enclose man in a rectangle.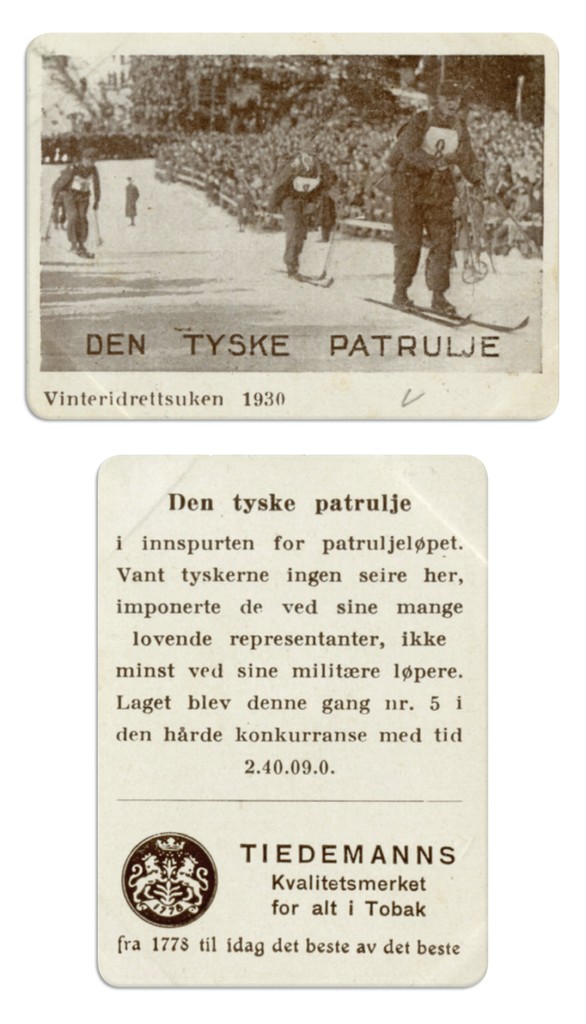
[left=273, top=143, right=336, bottom=278].
